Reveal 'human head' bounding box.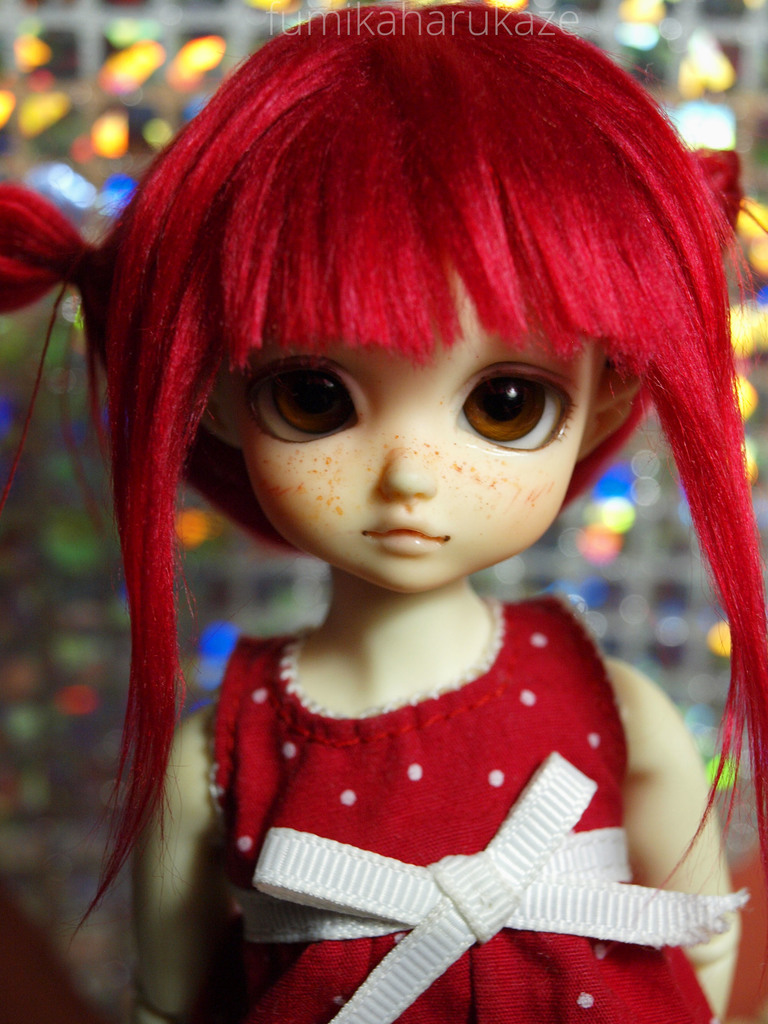
Revealed: x1=63 y1=0 x2=719 y2=723.
